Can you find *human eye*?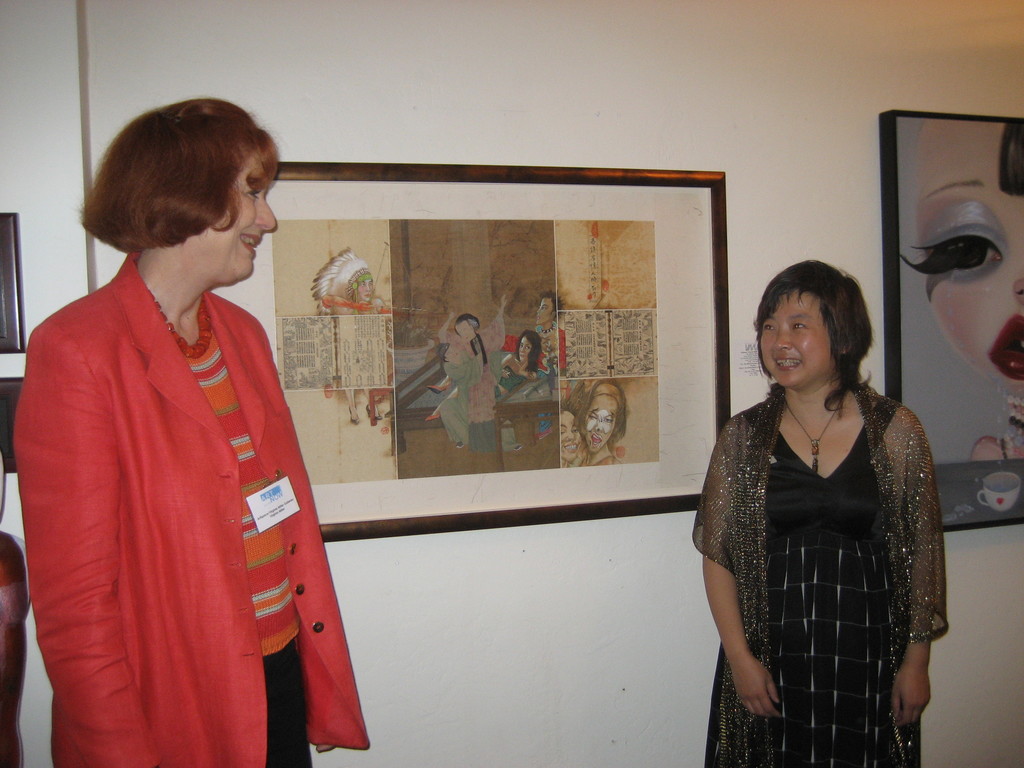
Yes, bounding box: (788, 317, 807, 331).
